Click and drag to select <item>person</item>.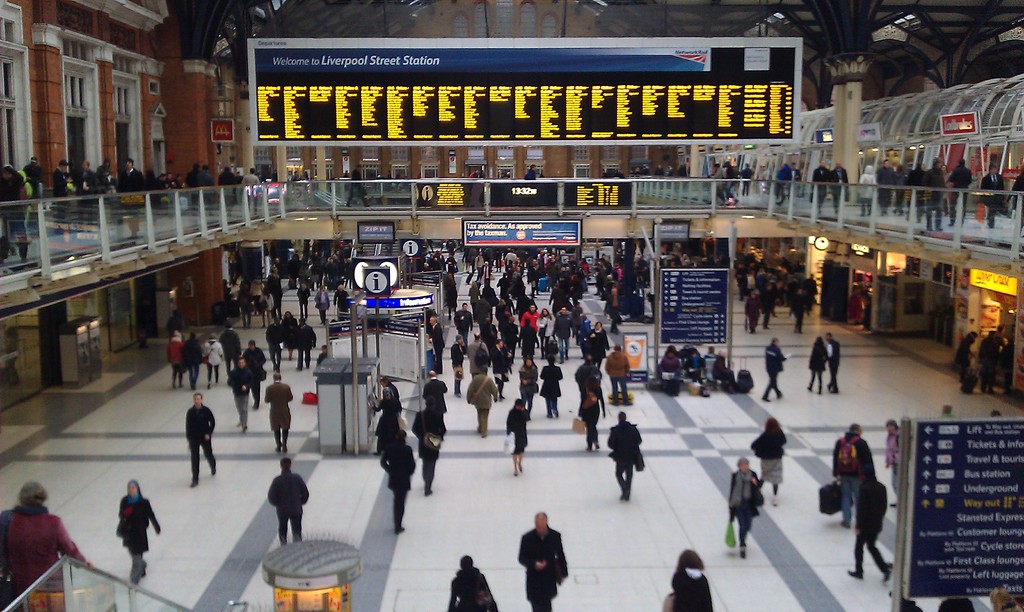
Selection: [x1=218, y1=163, x2=236, y2=211].
